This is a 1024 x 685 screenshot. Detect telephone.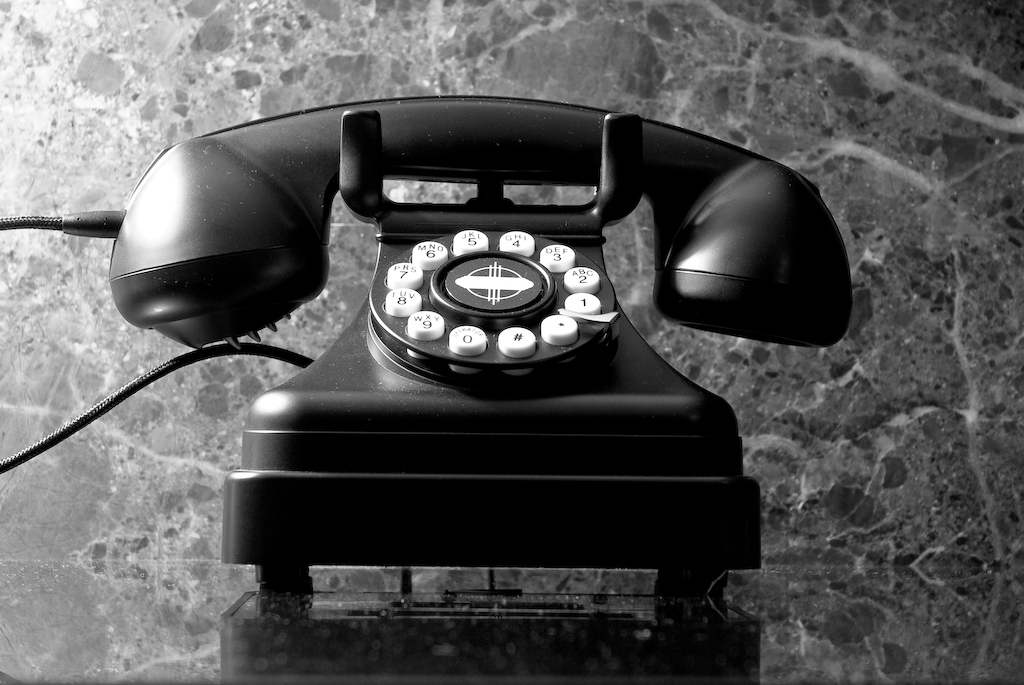
{"x1": 0, "y1": 95, "x2": 855, "y2": 684}.
